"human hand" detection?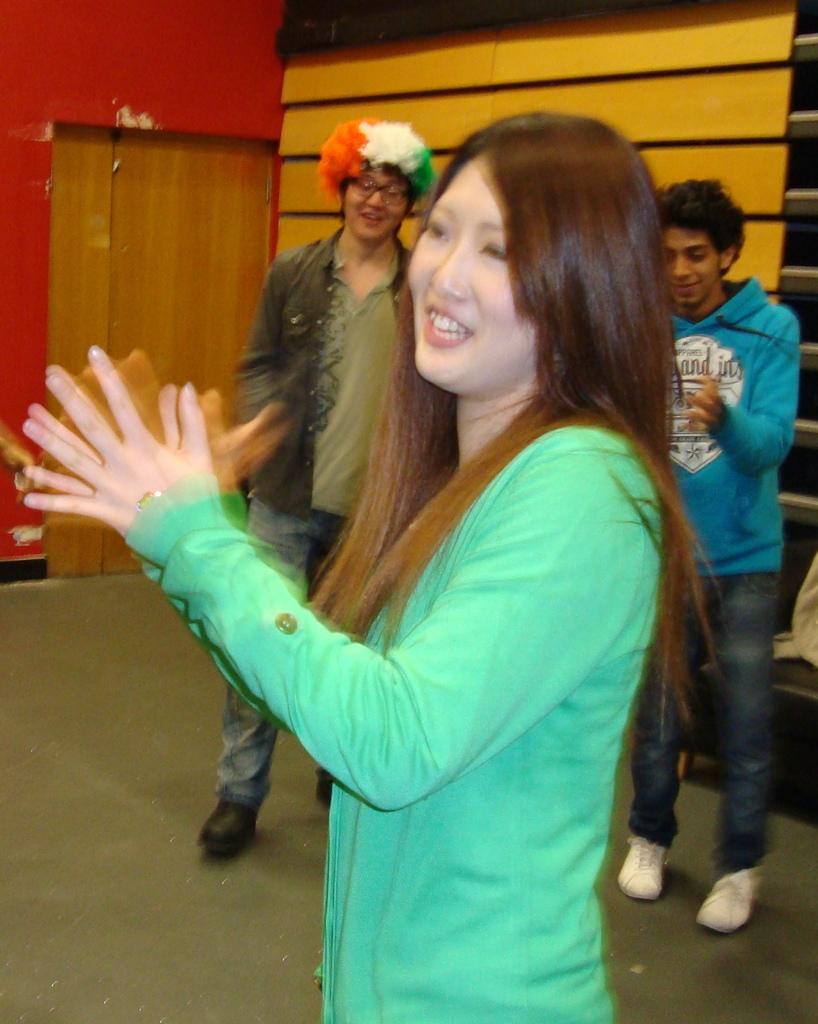
box(678, 372, 730, 438)
